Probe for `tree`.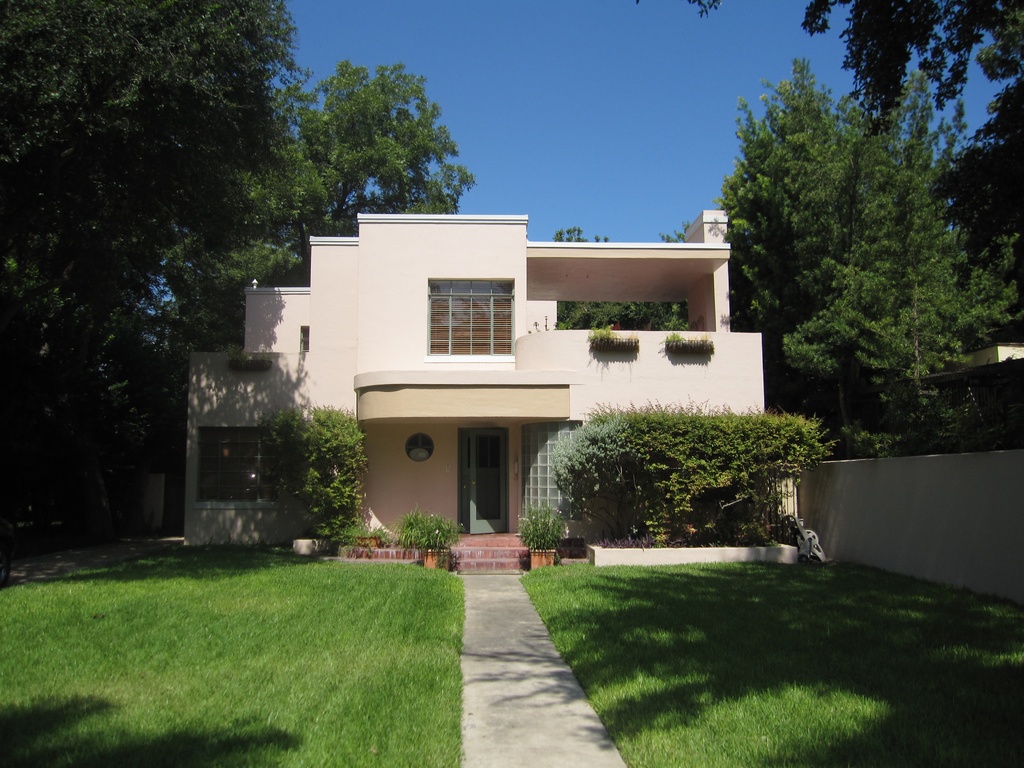
Probe result: detection(552, 223, 695, 332).
